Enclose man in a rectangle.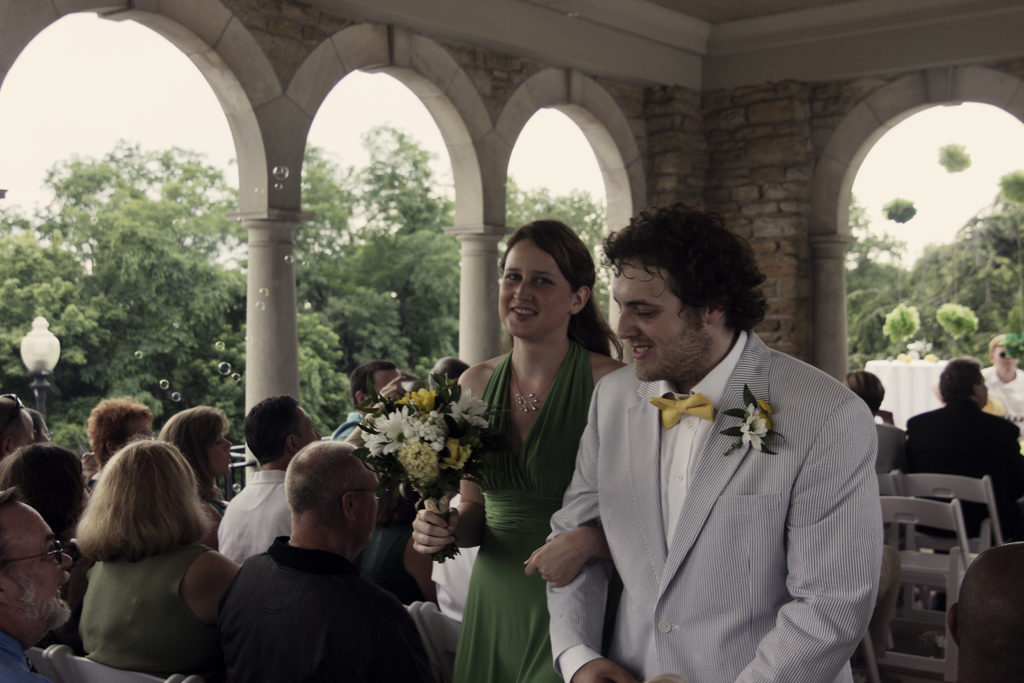
541/201/885/682.
